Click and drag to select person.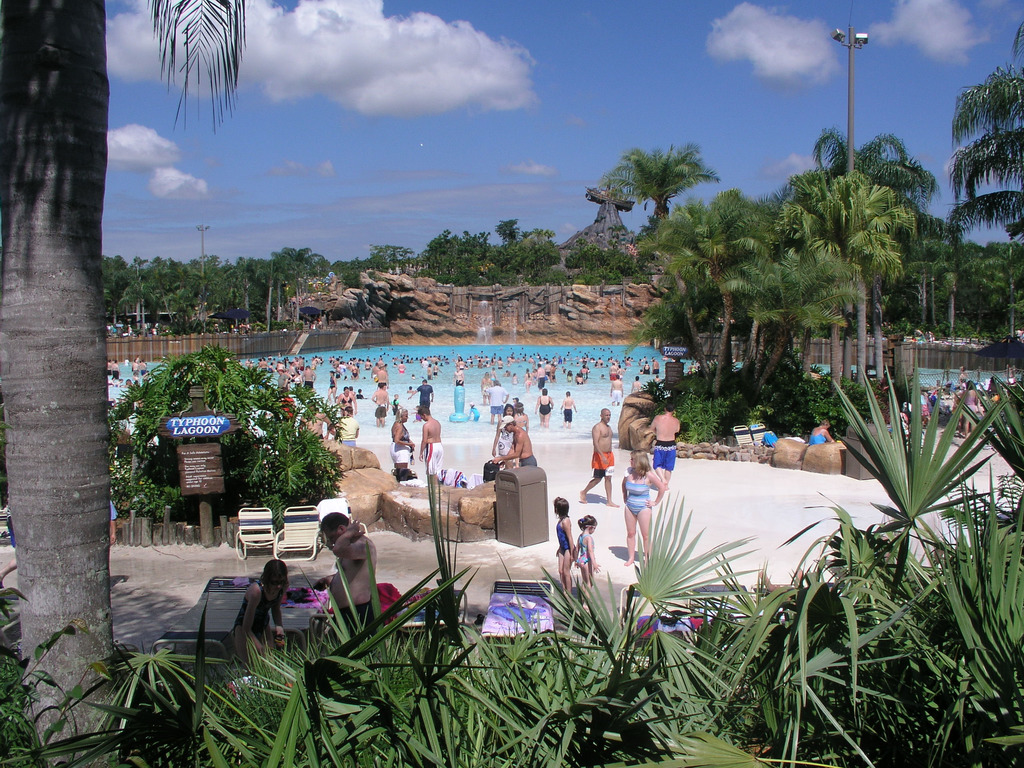
Selection: [left=371, top=381, right=389, bottom=428].
